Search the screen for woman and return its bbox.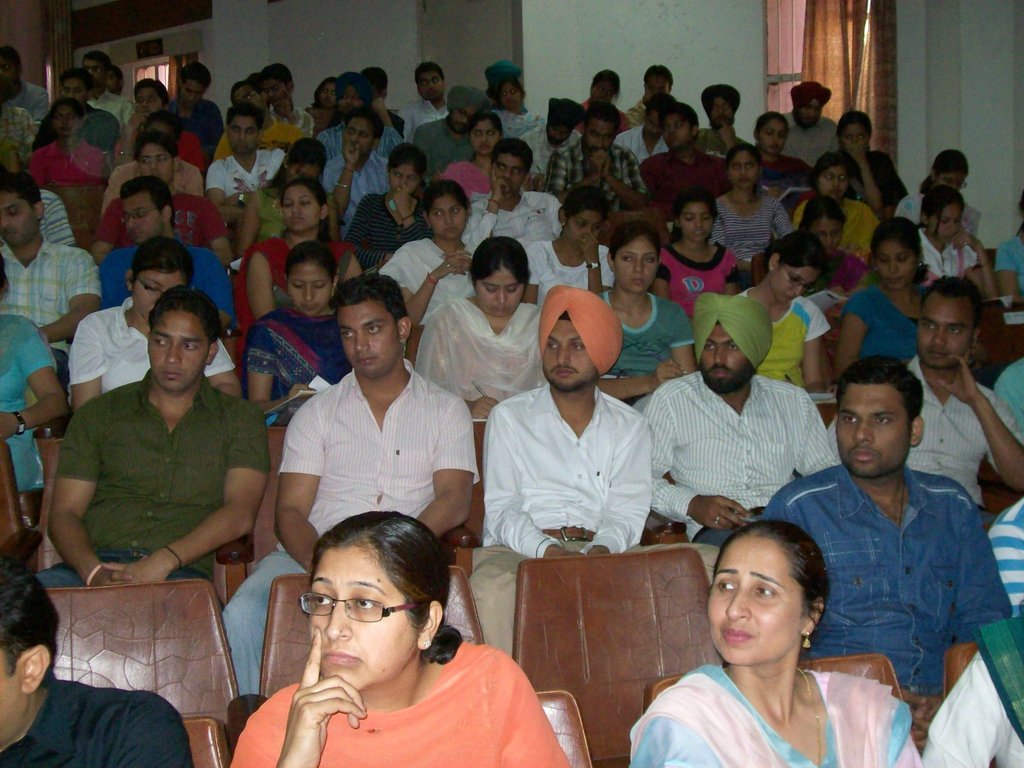
Found: bbox=[349, 137, 427, 261].
